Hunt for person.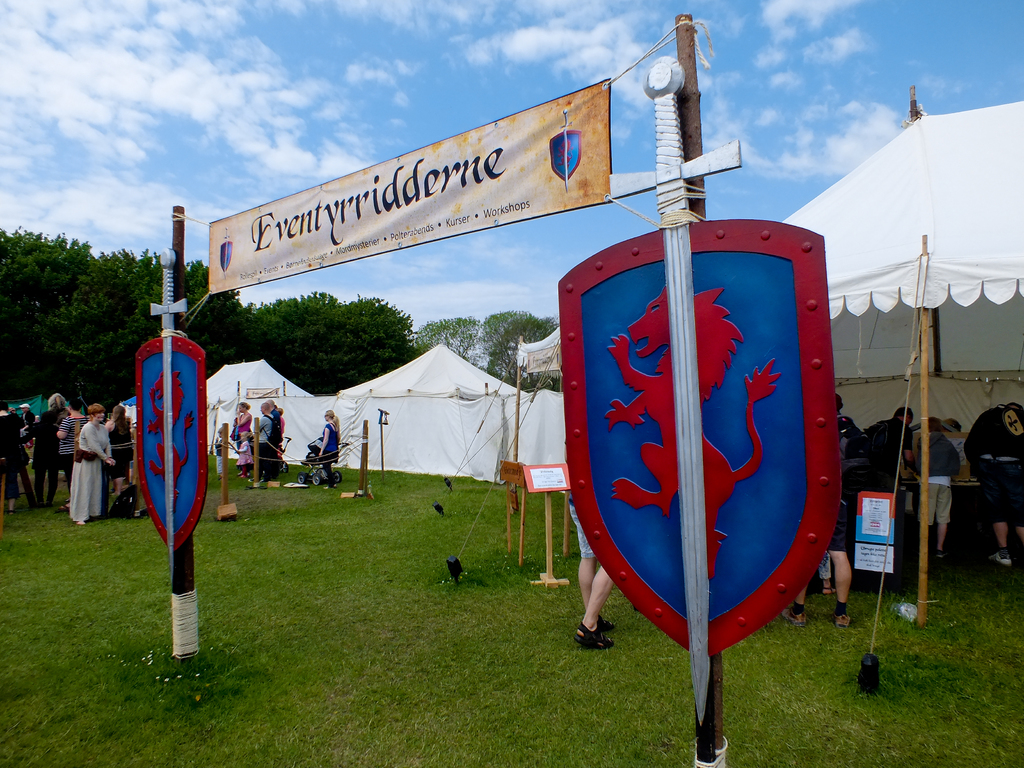
Hunted down at x1=963, y1=404, x2=1023, y2=568.
